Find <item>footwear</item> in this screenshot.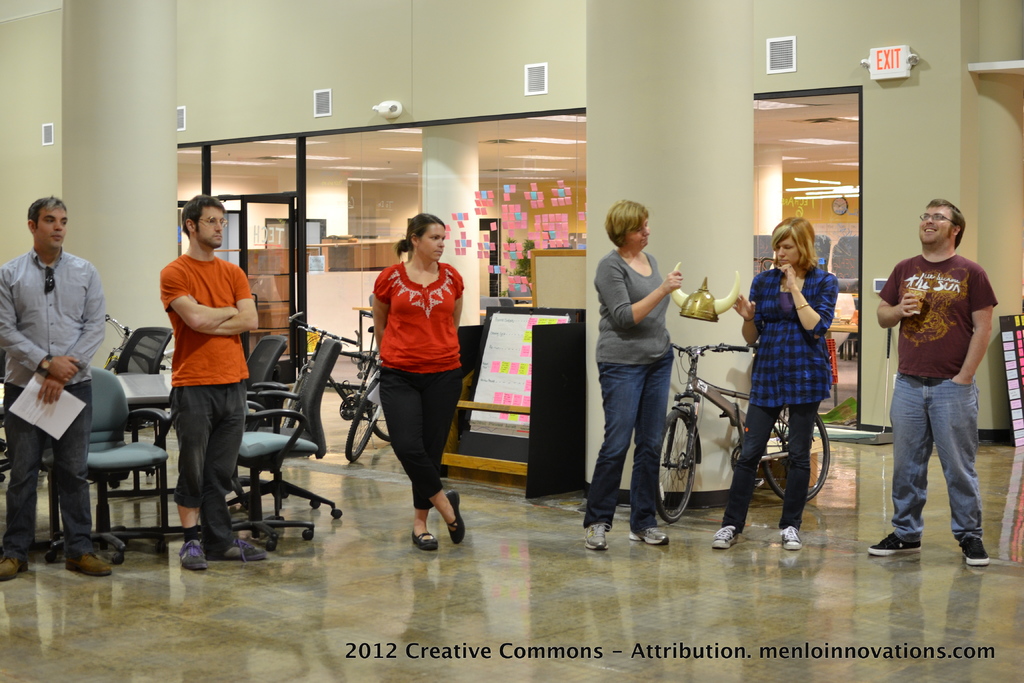
The bounding box for <item>footwear</item> is <bbox>959, 532, 989, 567</bbox>.
